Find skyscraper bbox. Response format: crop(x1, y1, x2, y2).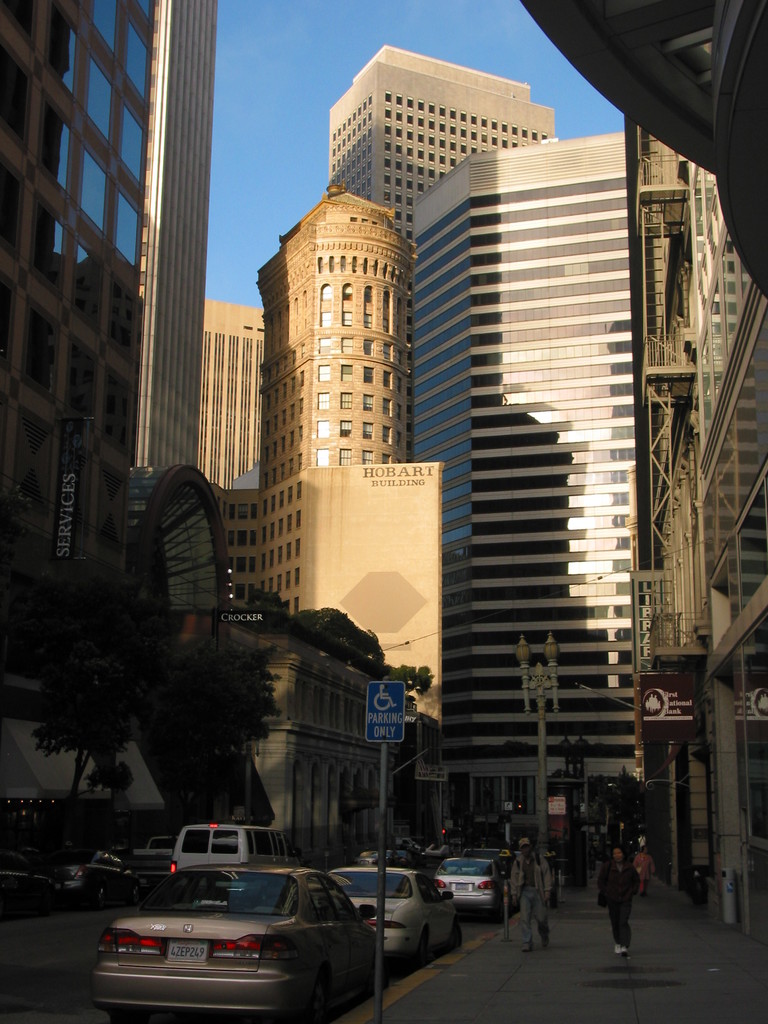
crop(0, 0, 218, 554).
